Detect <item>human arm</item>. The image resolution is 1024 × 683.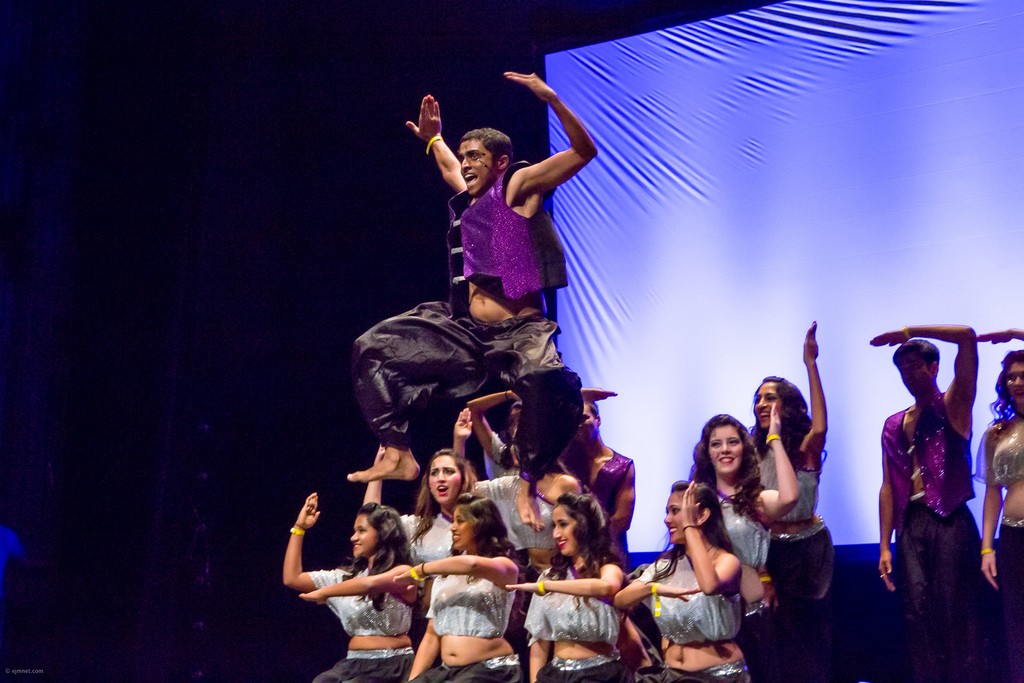
l=873, t=452, r=900, b=588.
